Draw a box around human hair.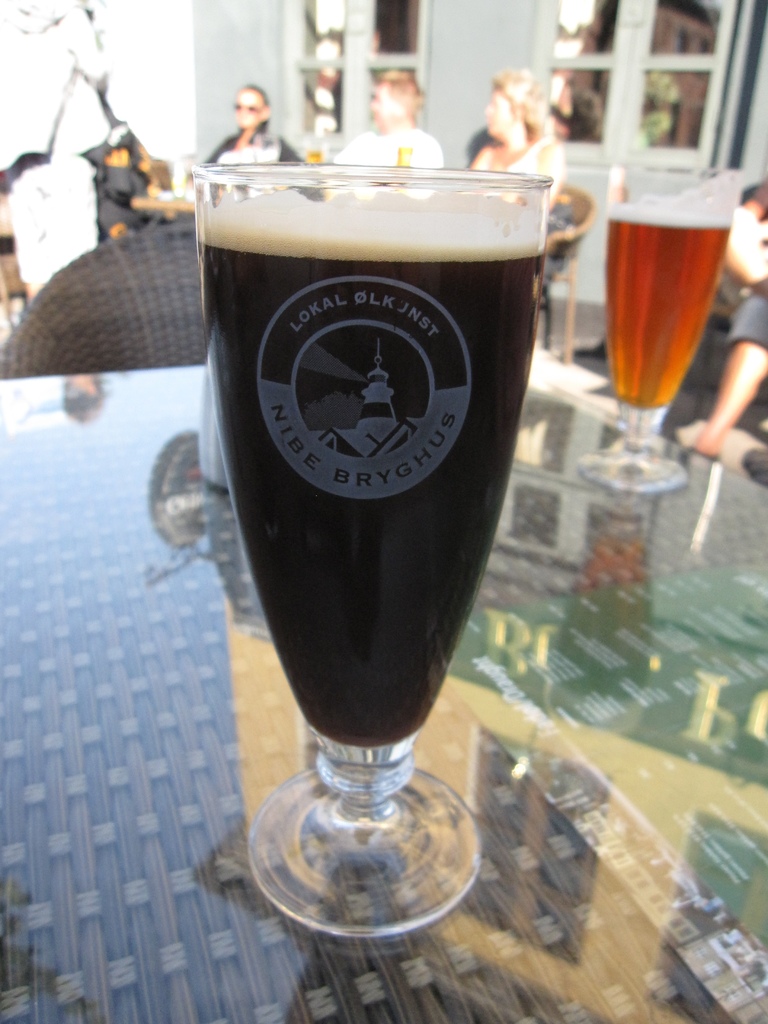
pyautogui.locateOnScreen(232, 81, 268, 104).
